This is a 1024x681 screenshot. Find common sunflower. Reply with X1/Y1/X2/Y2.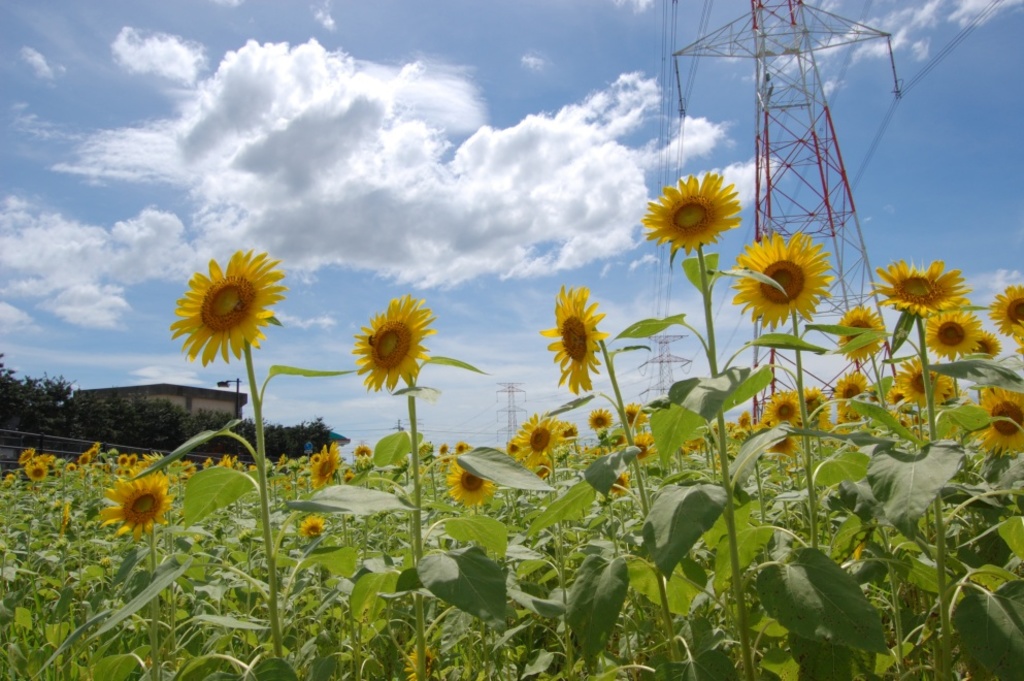
932/313/982/359.
